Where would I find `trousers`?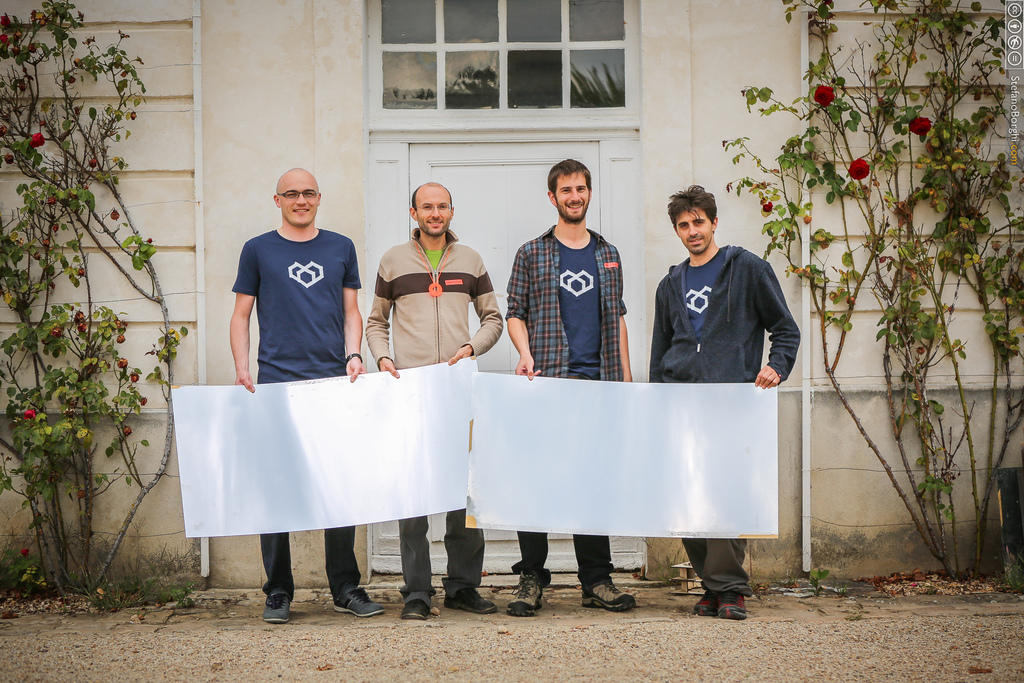
At bbox=[682, 531, 748, 588].
